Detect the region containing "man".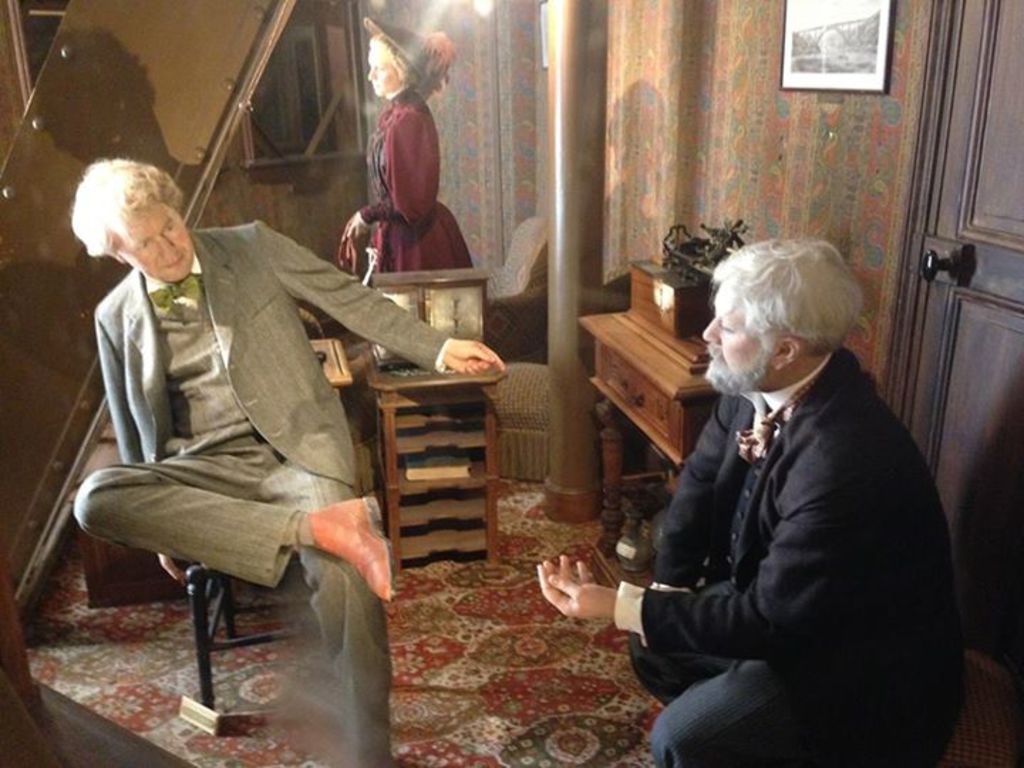
585 209 953 738.
